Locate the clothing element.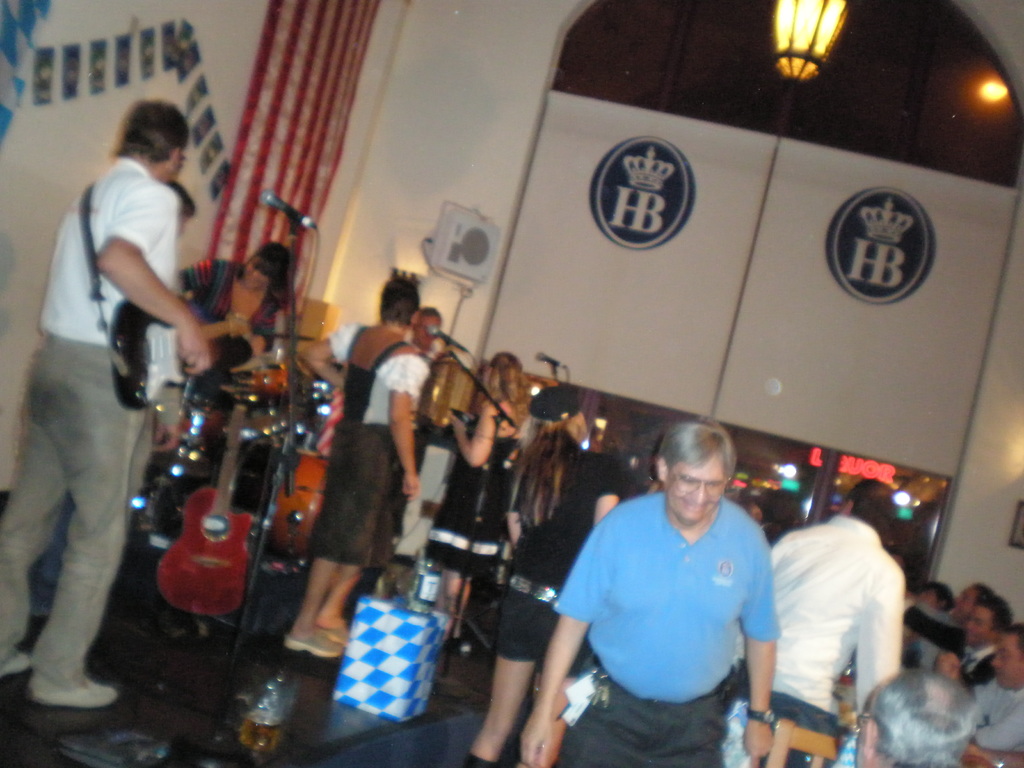
Element bbox: (407, 342, 440, 364).
